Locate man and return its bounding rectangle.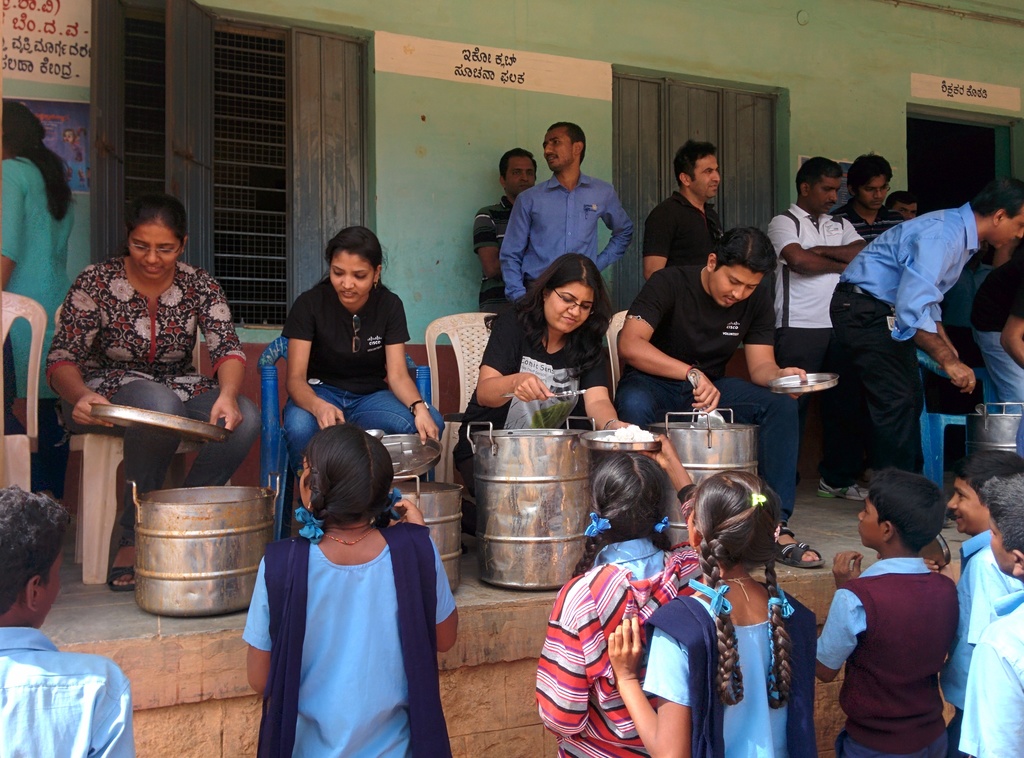
pyautogui.locateOnScreen(761, 153, 868, 494).
